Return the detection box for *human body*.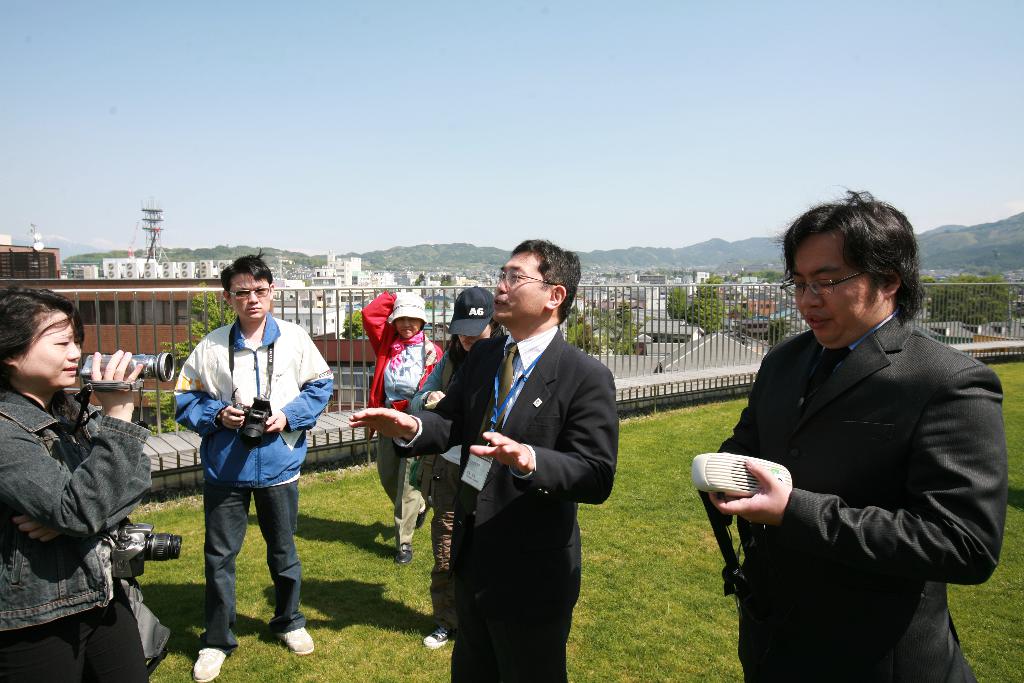
box=[358, 290, 449, 565].
